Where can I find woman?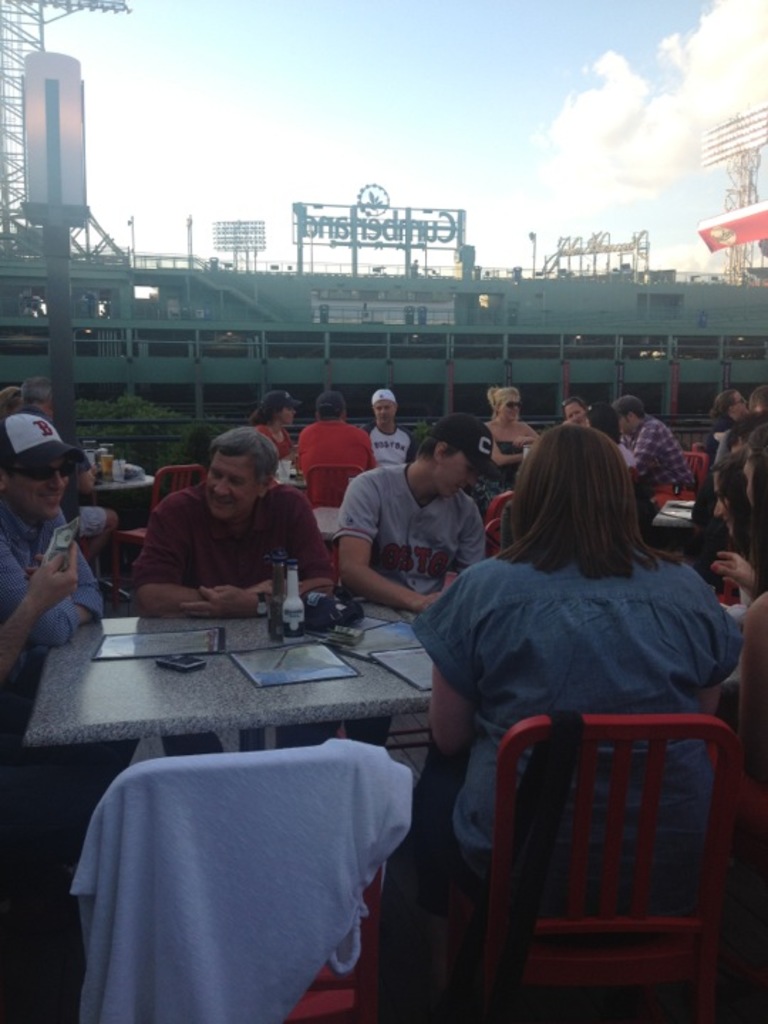
You can find it at (x1=255, y1=391, x2=290, y2=455).
